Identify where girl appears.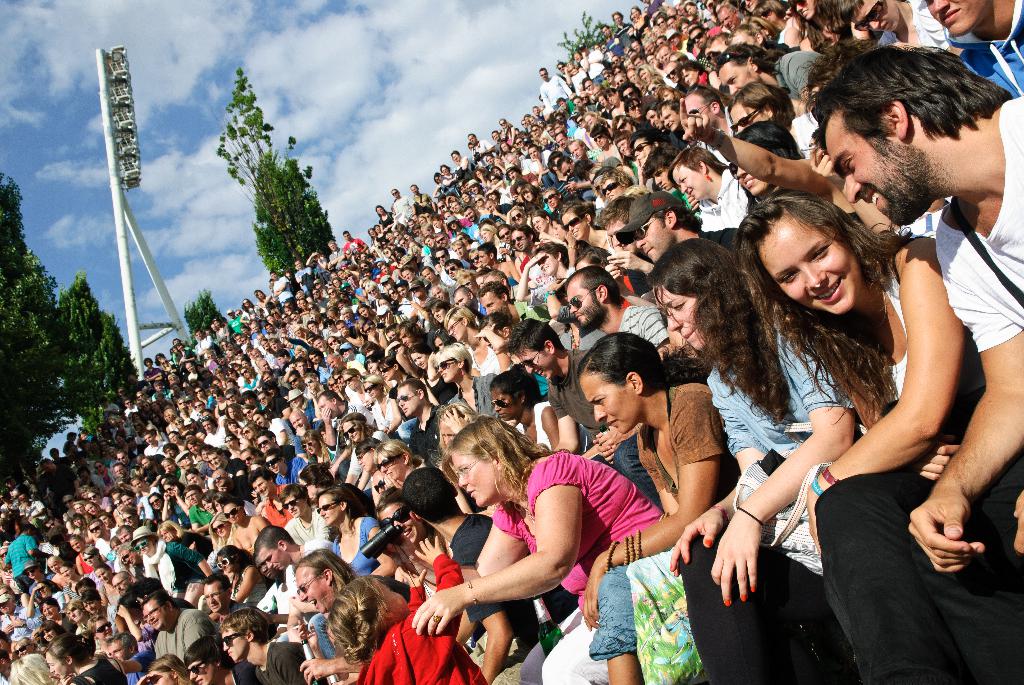
Appears at left=213, top=318, right=232, bottom=340.
